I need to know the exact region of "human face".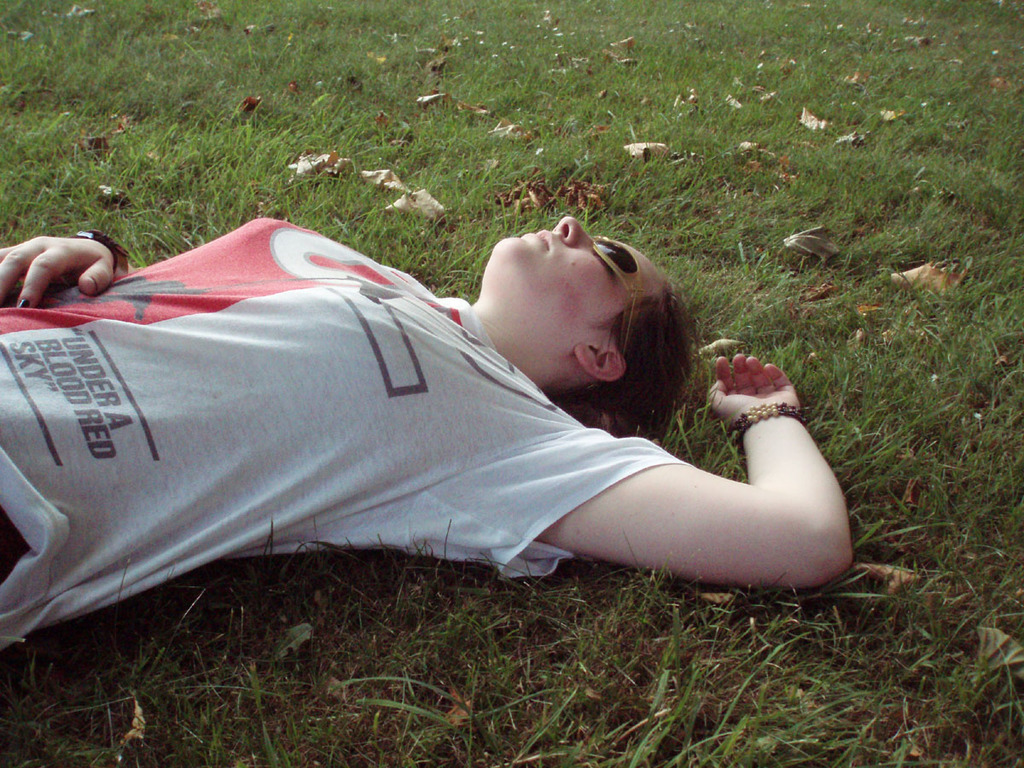
Region: {"x1": 481, "y1": 217, "x2": 672, "y2": 345}.
